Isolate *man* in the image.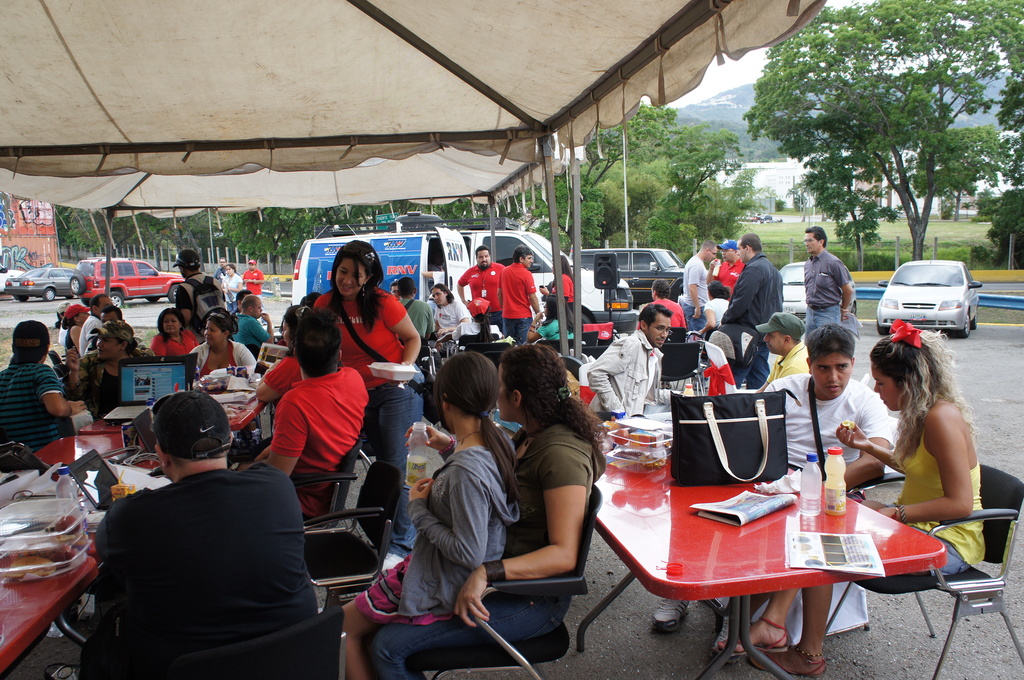
Isolated region: (455, 245, 506, 335).
